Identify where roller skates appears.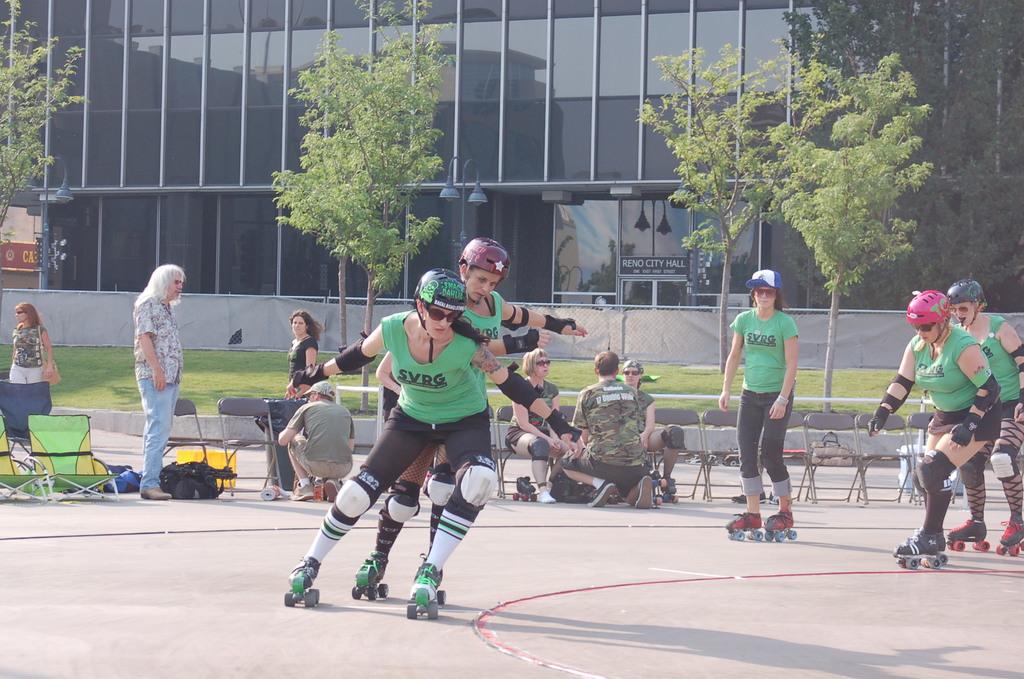
Appears at bbox=[726, 510, 762, 540].
